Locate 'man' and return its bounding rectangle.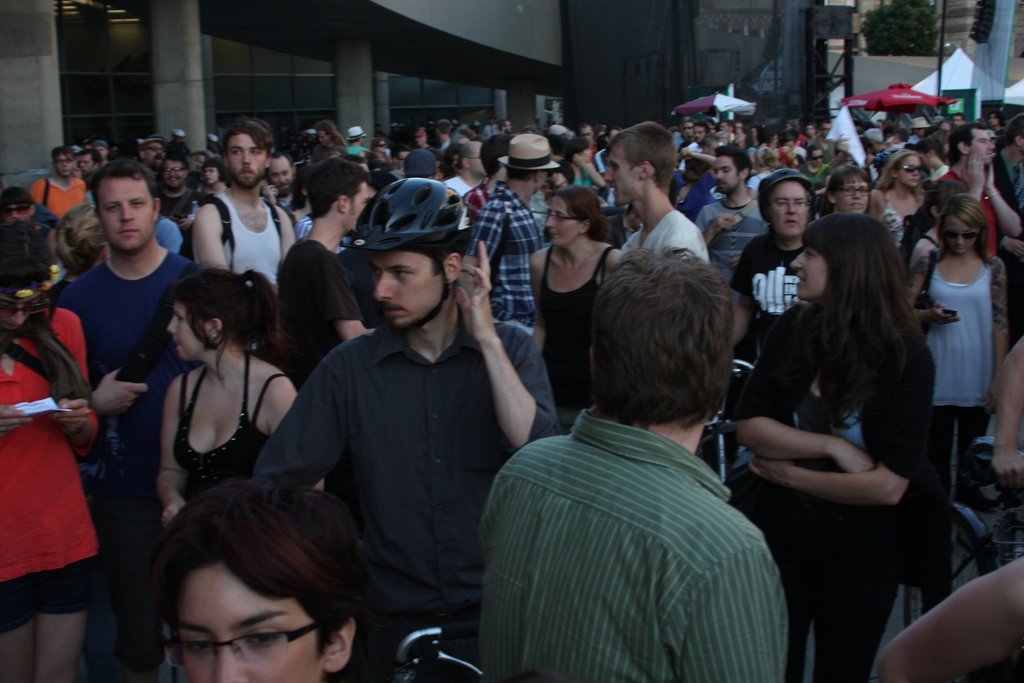
{"x1": 692, "y1": 147, "x2": 769, "y2": 295}.
